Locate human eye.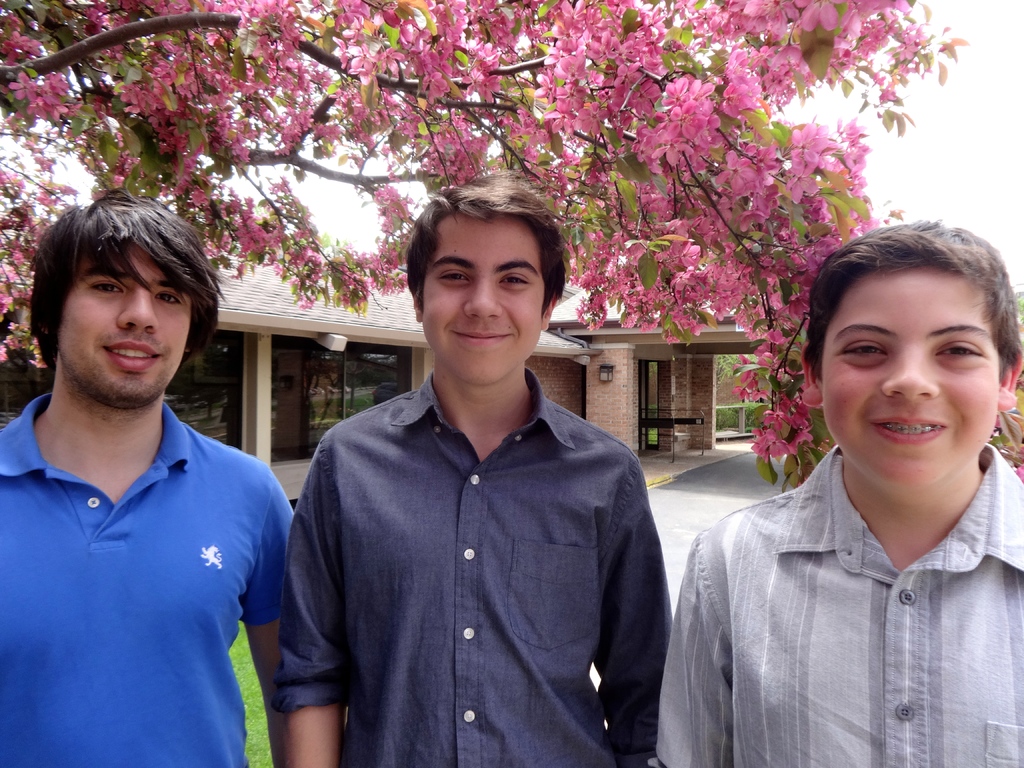
Bounding box: (932, 337, 986, 364).
